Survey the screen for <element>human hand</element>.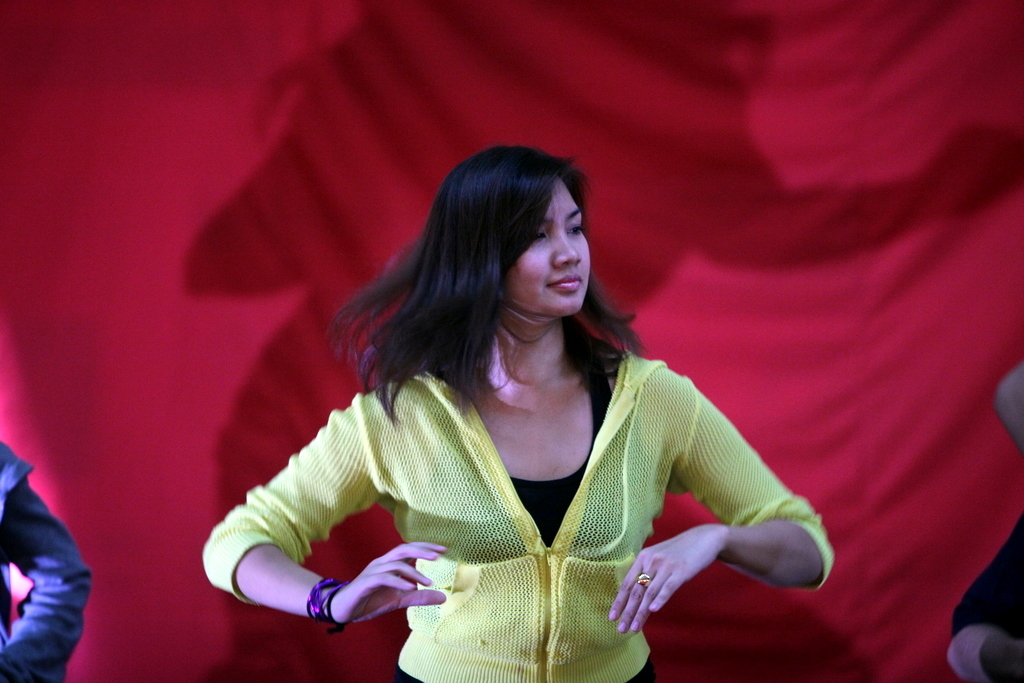
Survey found: (left=604, top=521, right=725, bottom=639).
